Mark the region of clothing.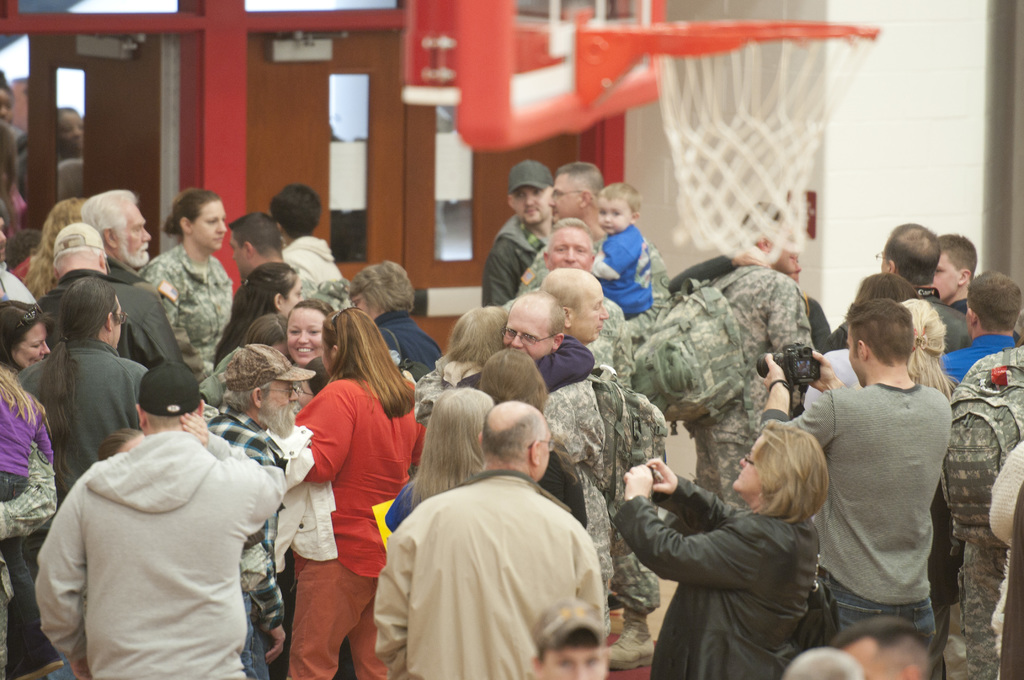
Region: crop(40, 432, 289, 679).
